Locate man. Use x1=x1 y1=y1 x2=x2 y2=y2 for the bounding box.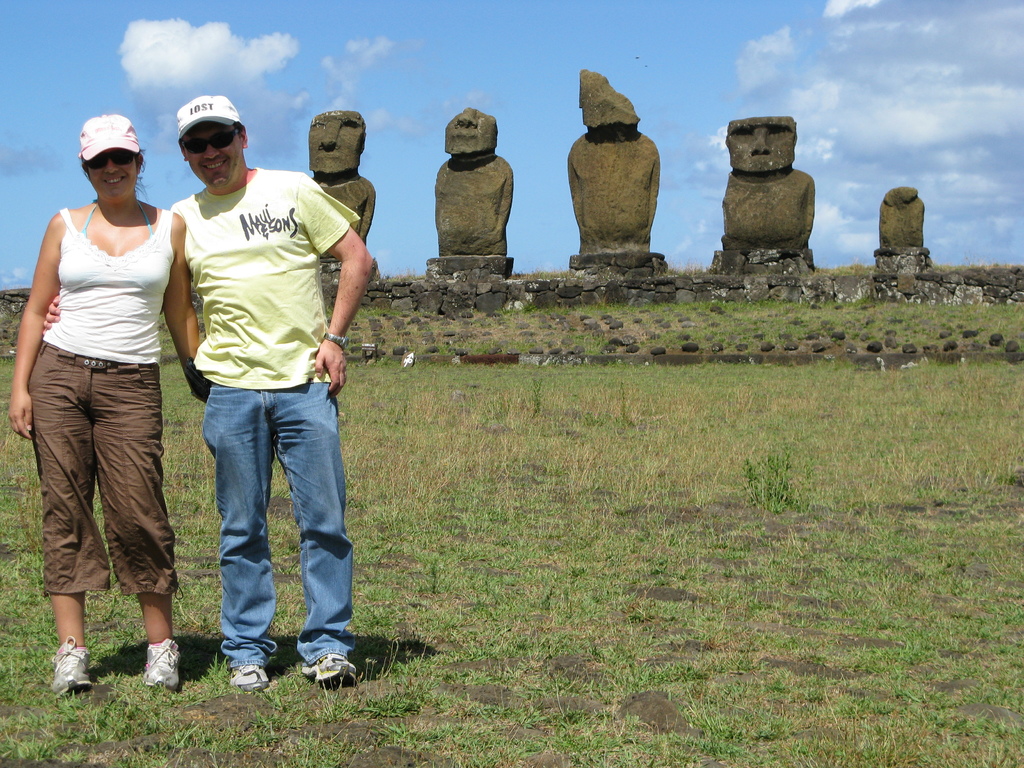
x1=144 y1=108 x2=368 y2=685.
